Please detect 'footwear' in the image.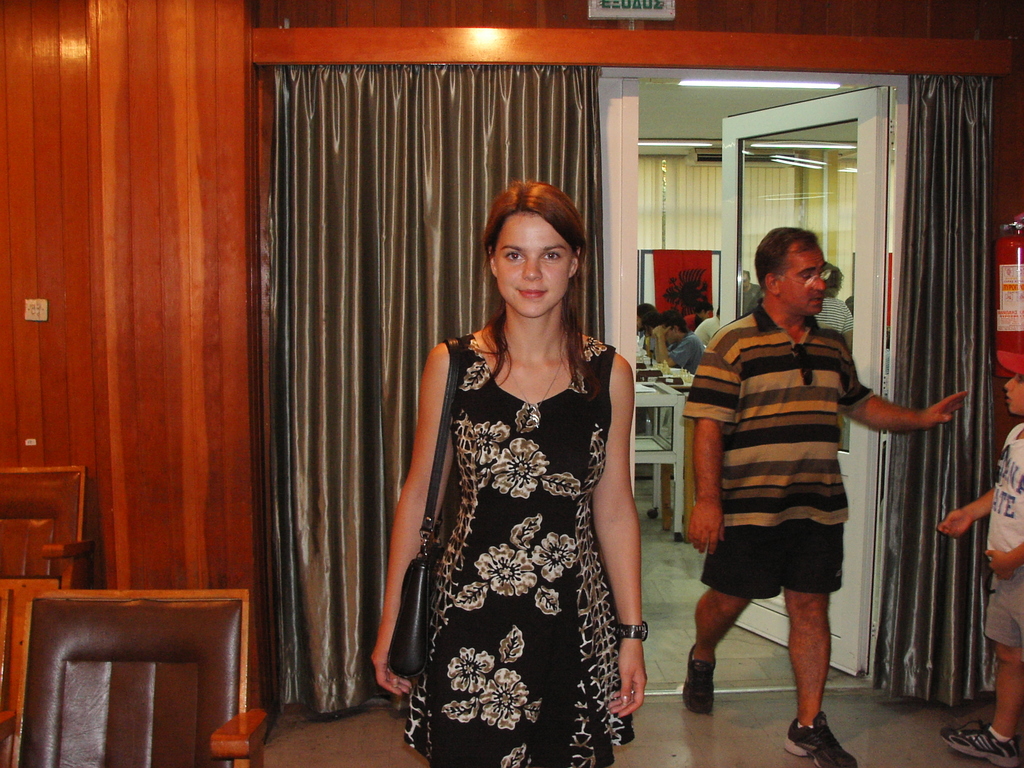
(x1=780, y1=709, x2=862, y2=767).
